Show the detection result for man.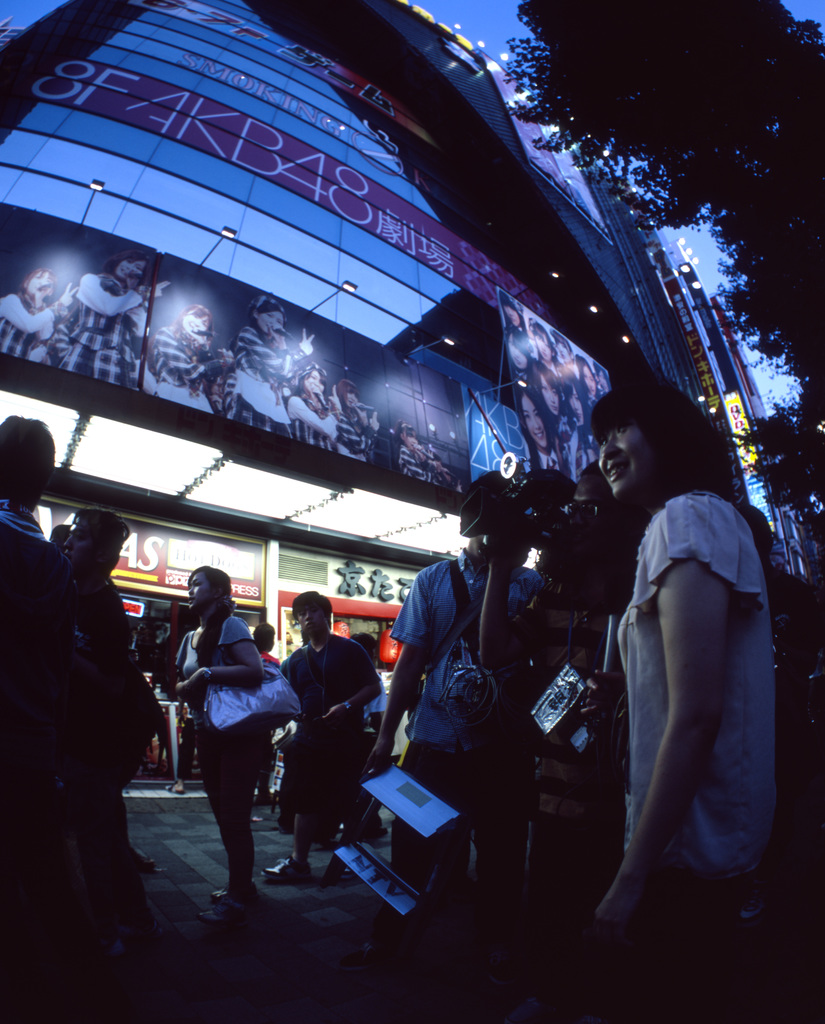
<box>48,525,69,554</box>.
